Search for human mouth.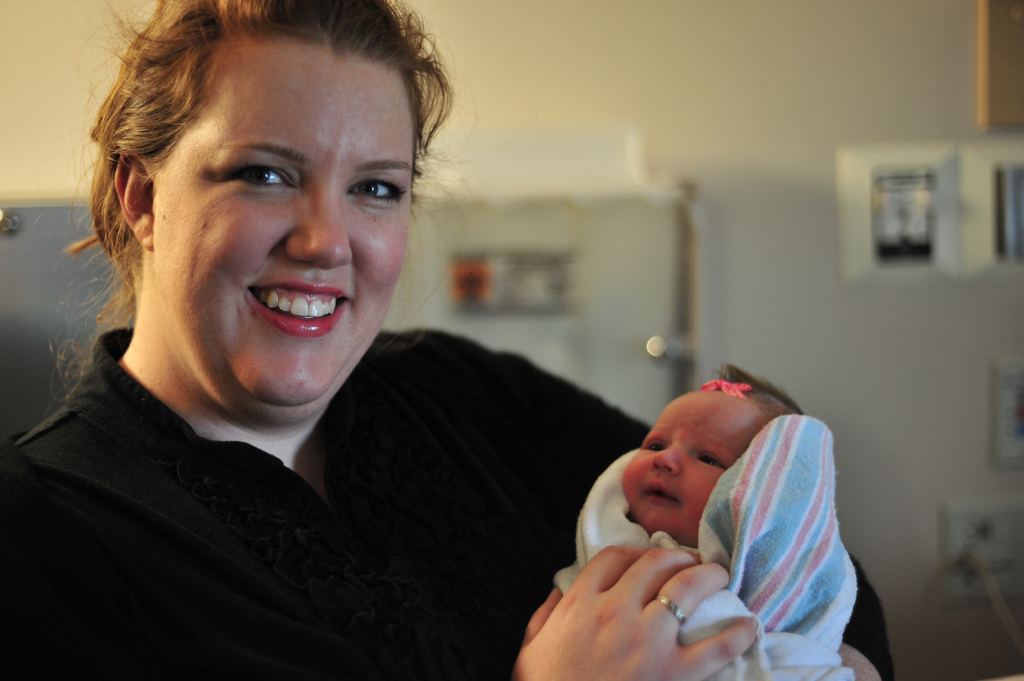
Found at (222,275,353,338).
